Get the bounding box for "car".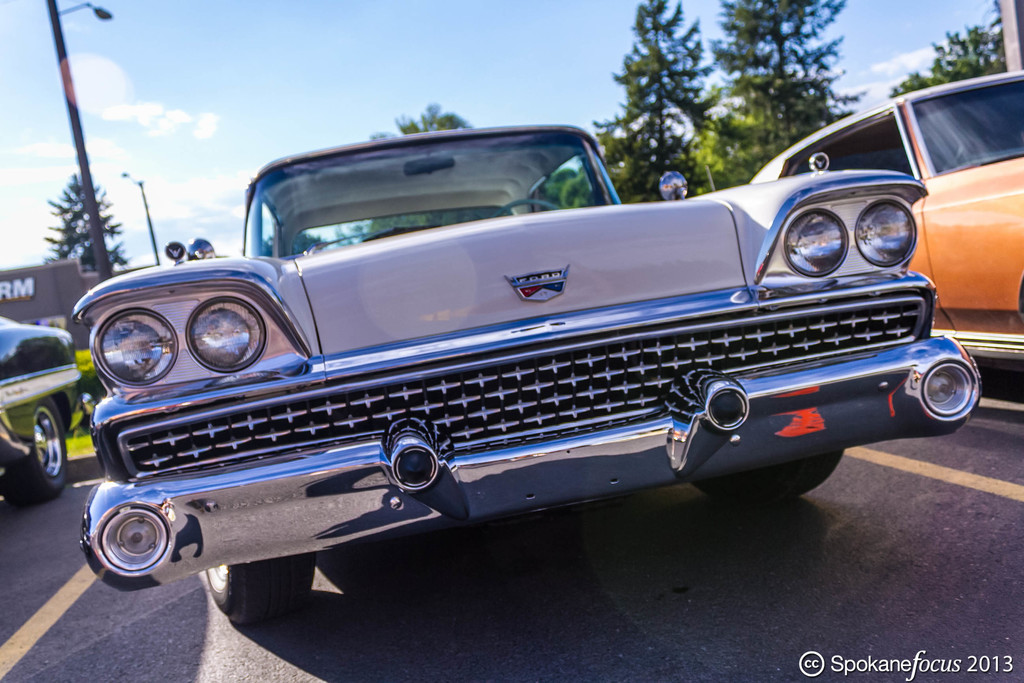
Rect(0, 313, 81, 504).
